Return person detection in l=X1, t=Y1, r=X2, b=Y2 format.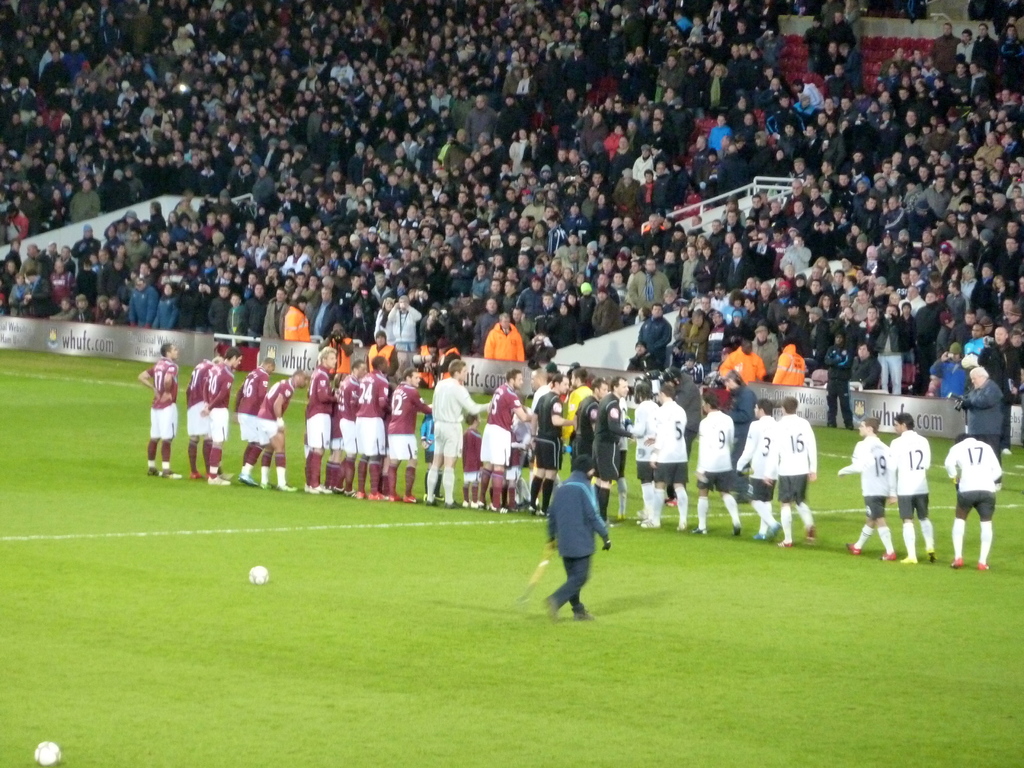
l=891, t=412, r=937, b=564.
